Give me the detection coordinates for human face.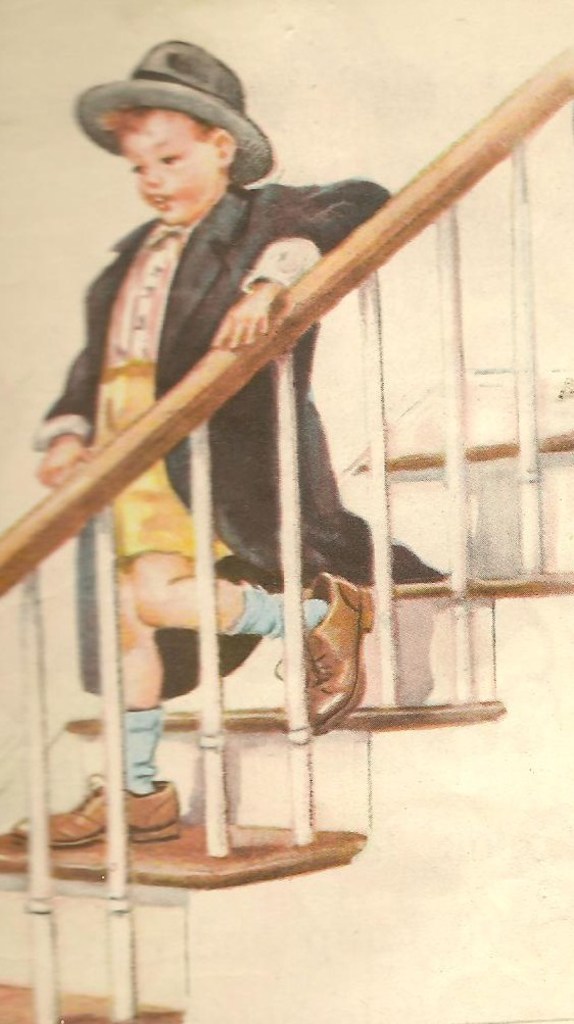
crop(130, 111, 217, 217).
